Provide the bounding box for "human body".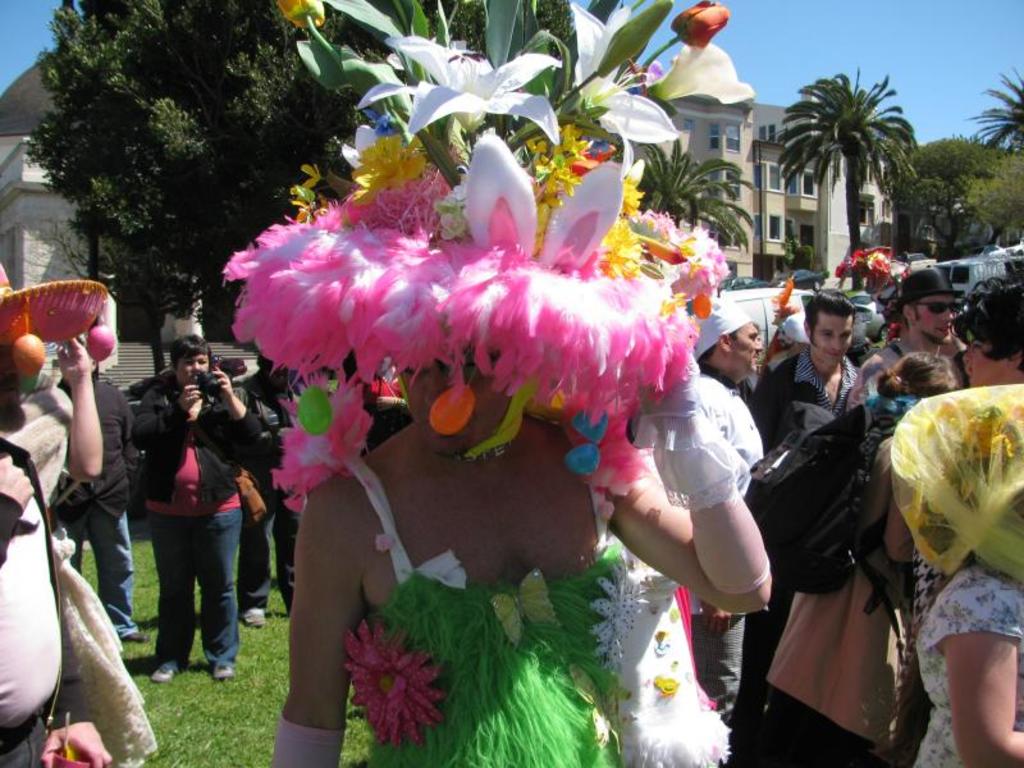
(780, 317, 813, 353).
